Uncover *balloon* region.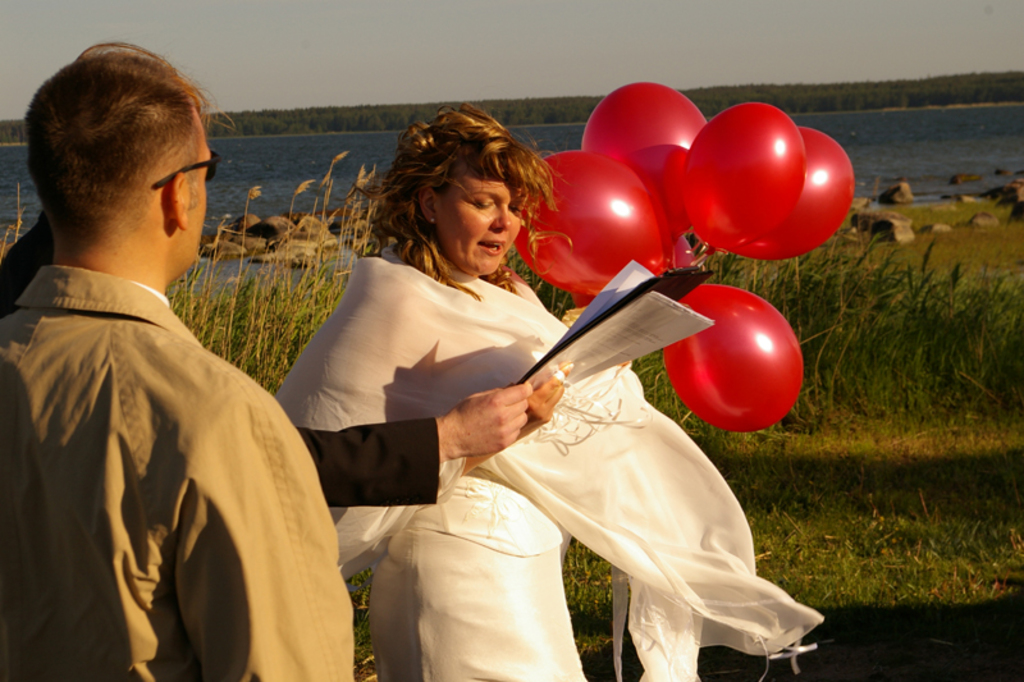
Uncovered: box(513, 151, 659, 303).
